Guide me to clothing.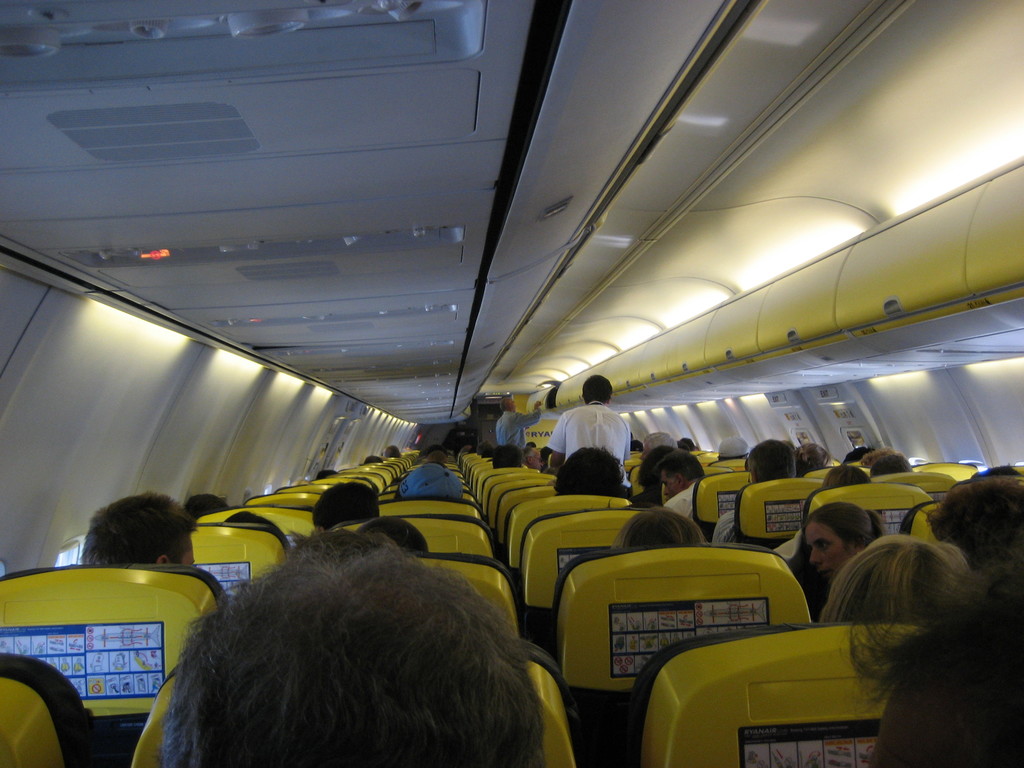
Guidance: <region>655, 477, 696, 531</region>.
